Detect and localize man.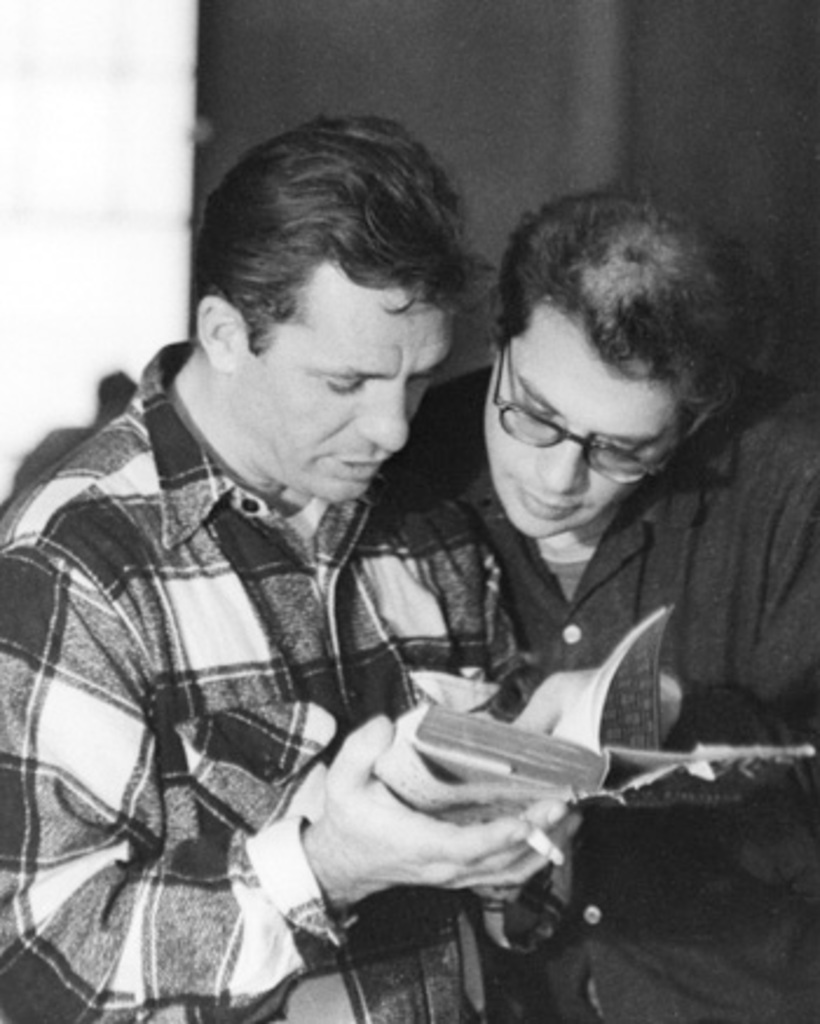
Localized at <box>375,173,818,1022</box>.
